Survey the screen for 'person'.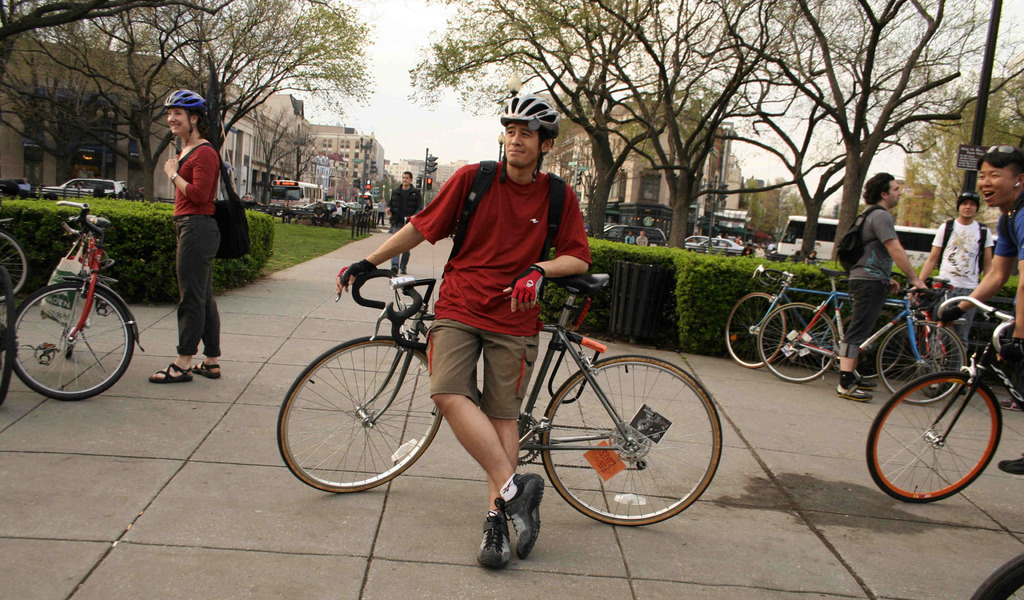
Survey found: <box>894,190,1002,384</box>.
